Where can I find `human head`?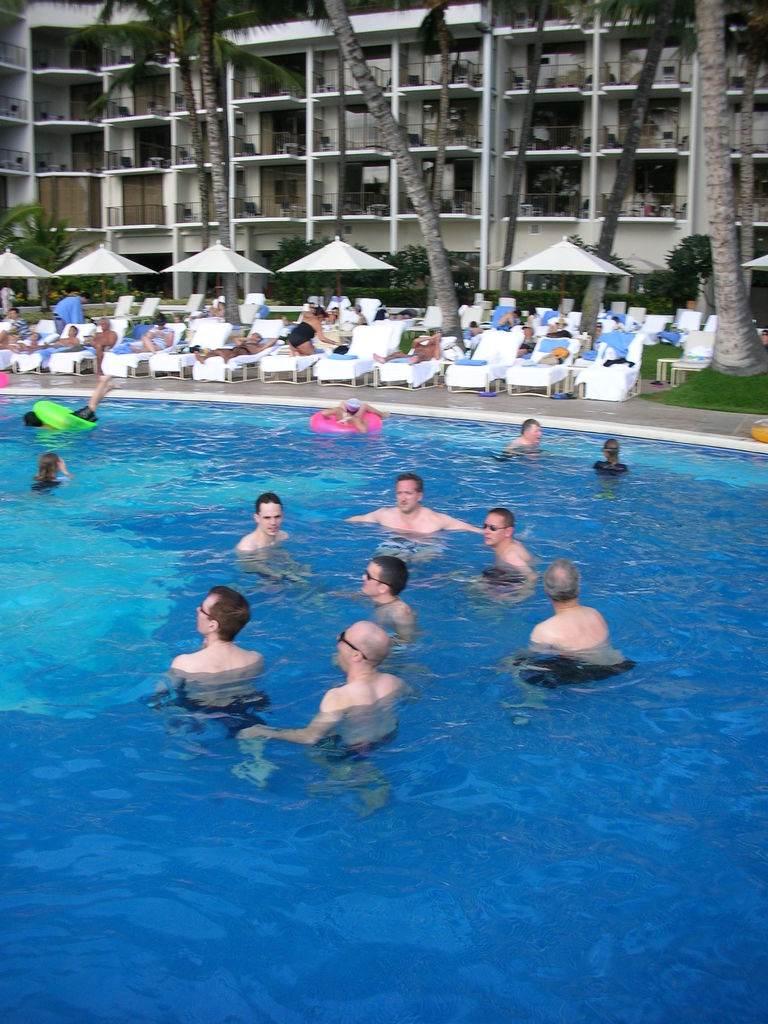
You can find it at [x1=604, y1=442, x2=618, y2=460].
